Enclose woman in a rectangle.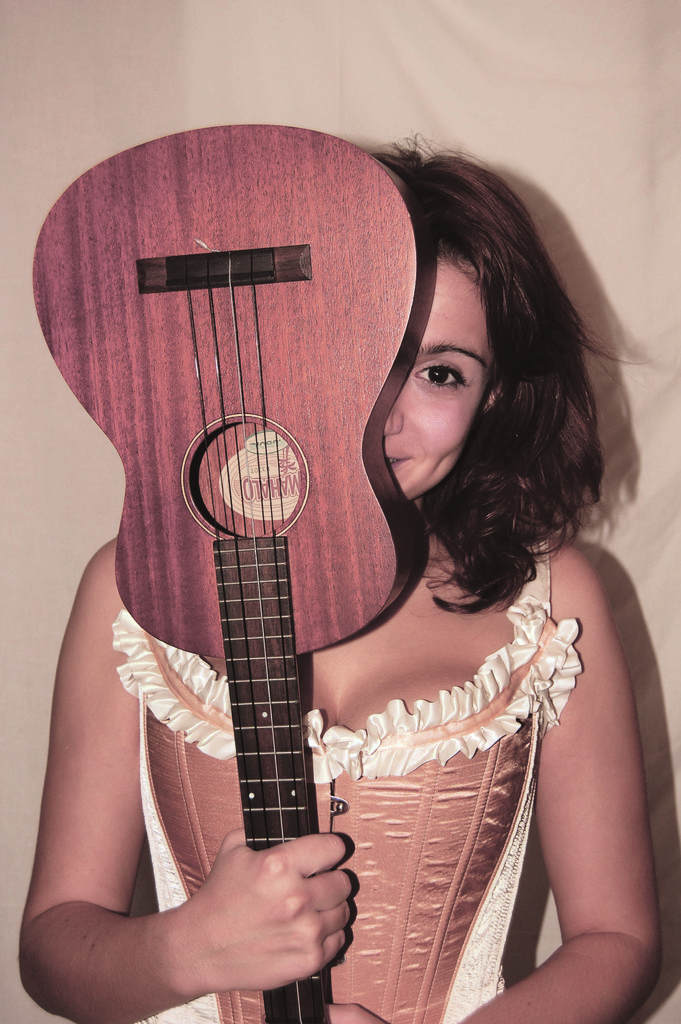
detection(18, 134, 657, 1023).
